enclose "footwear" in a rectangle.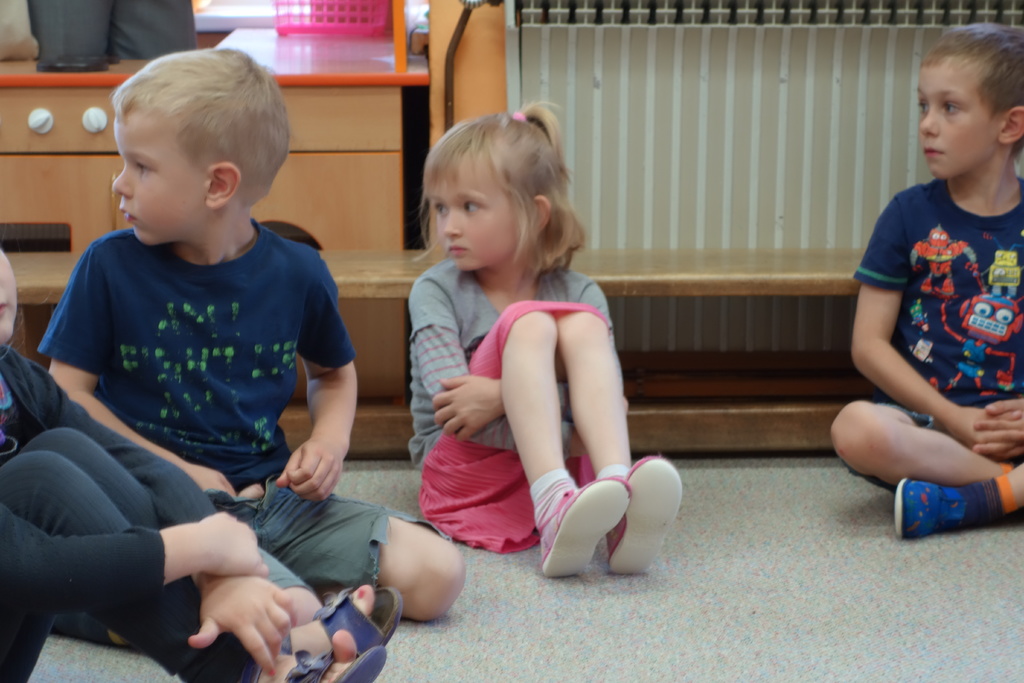
<region>280, 584, 399, 651</region>.
